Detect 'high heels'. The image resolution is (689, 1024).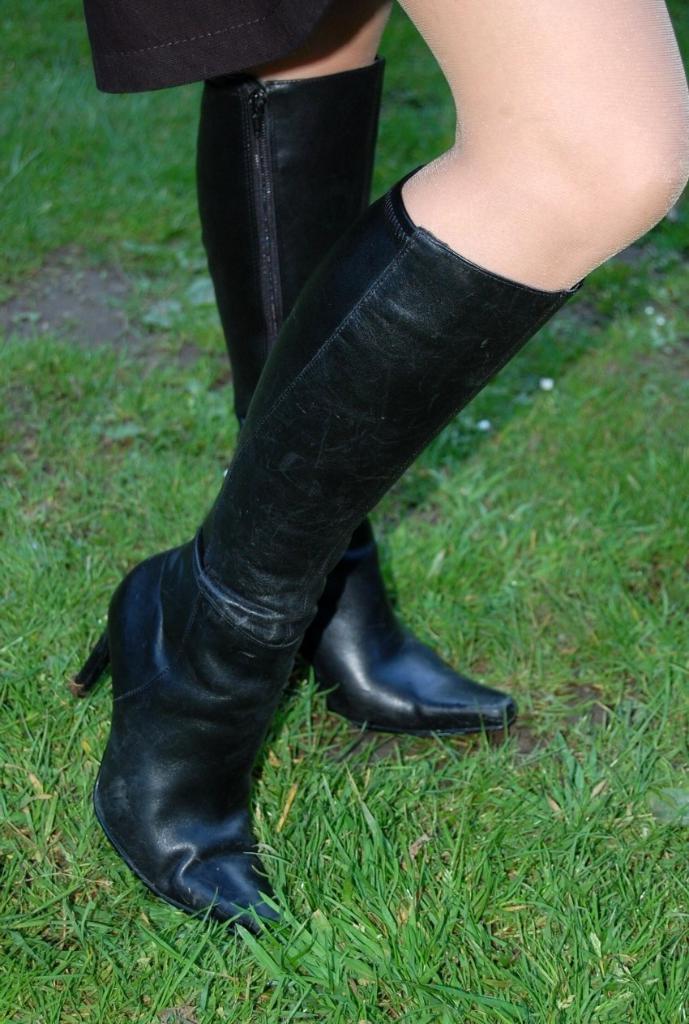
bbox=[201, 70, 523, 735].
